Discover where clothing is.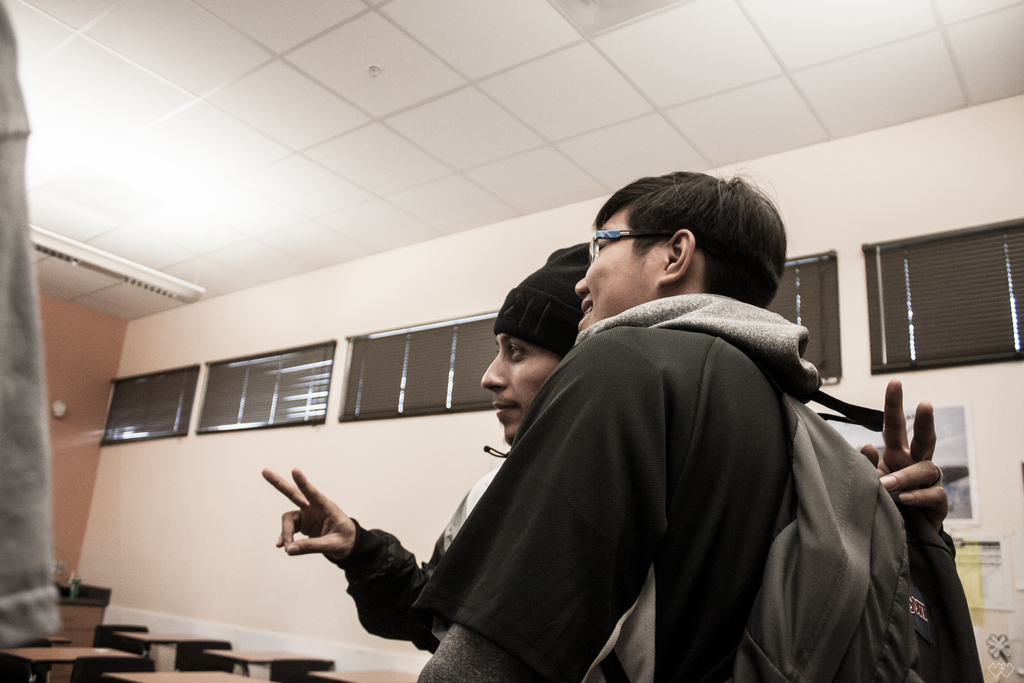
Discovered at <box>0,0,60,651</box>.
